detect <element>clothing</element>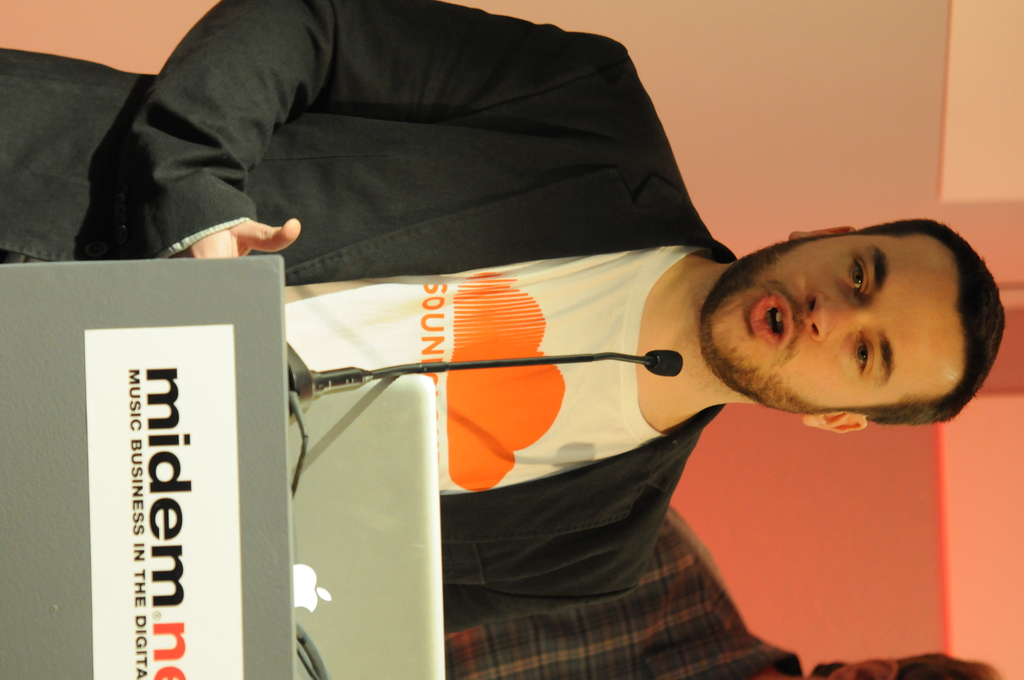
<region>439, 508, 813, 679</region>
